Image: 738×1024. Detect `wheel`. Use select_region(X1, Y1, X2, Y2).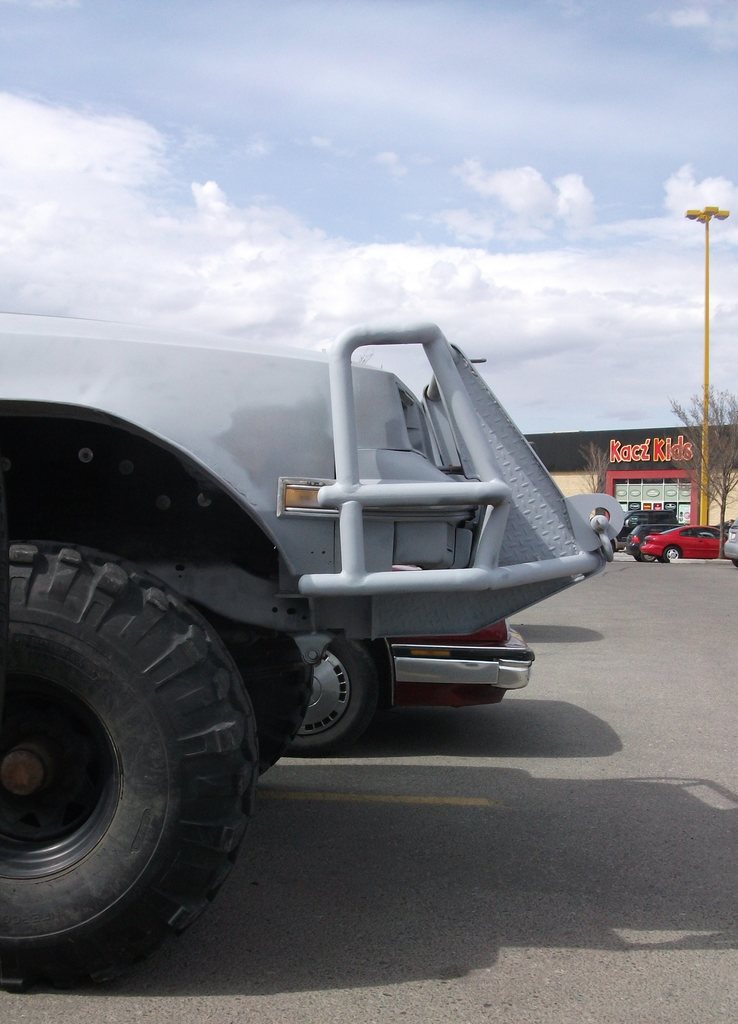
select_region(661, 544, 682, 562).
